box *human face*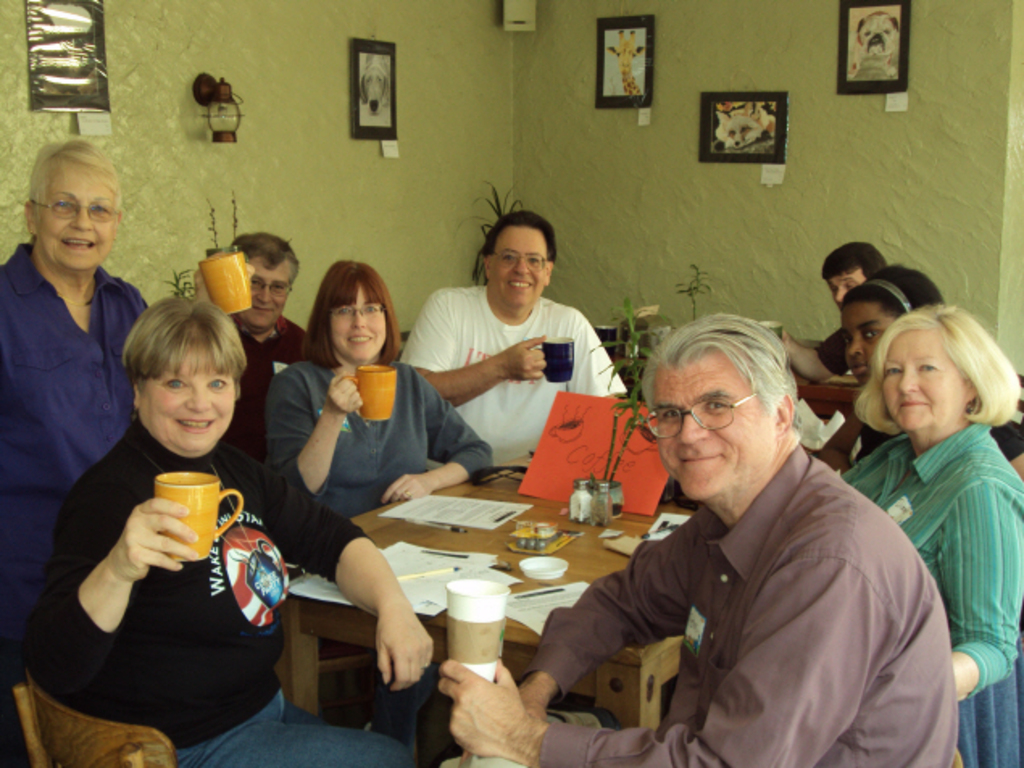
884/328/969/431
